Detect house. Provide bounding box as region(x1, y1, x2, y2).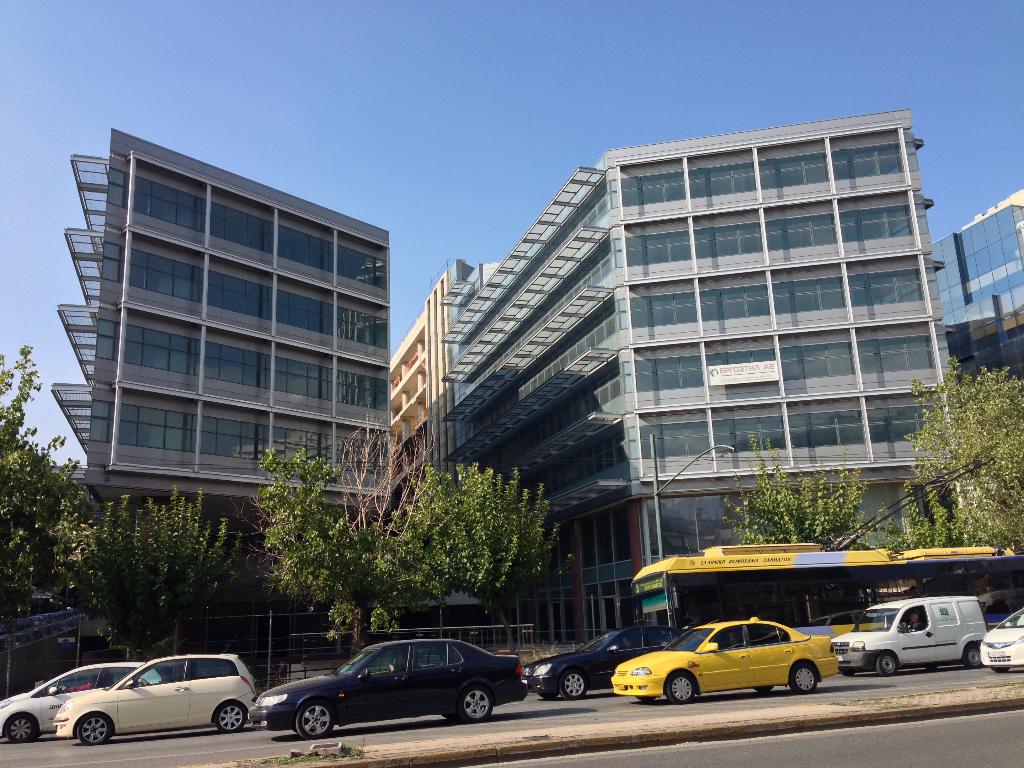
region(930, 200, 1023, 384).
